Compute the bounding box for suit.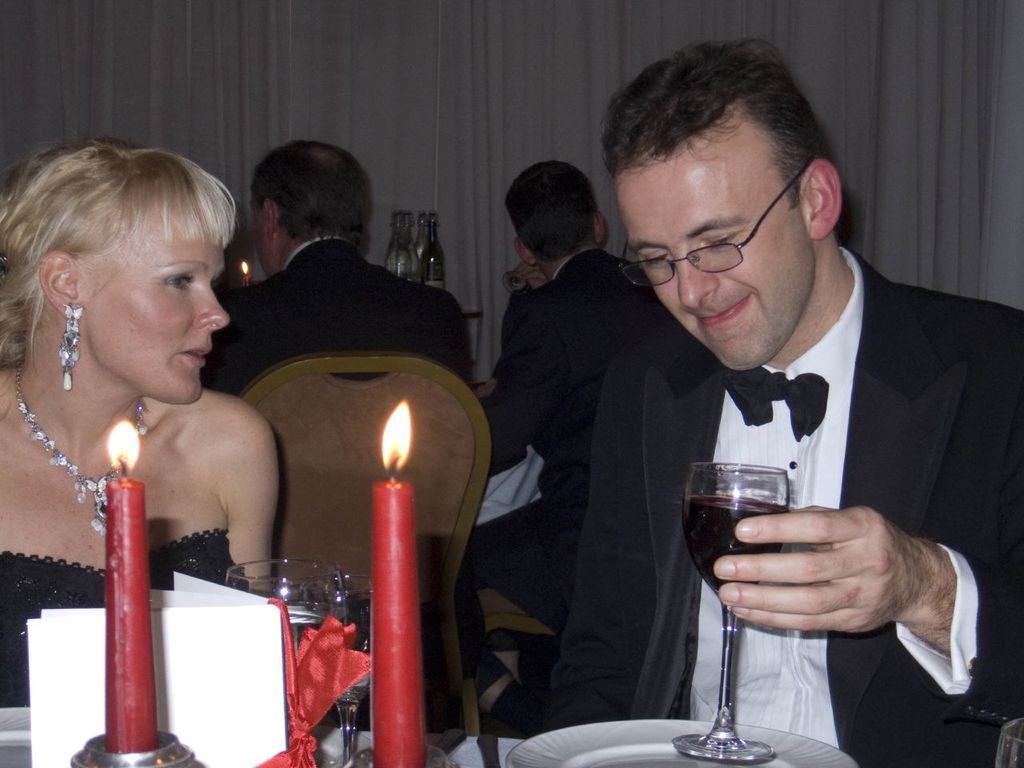
454 242 658 683.
